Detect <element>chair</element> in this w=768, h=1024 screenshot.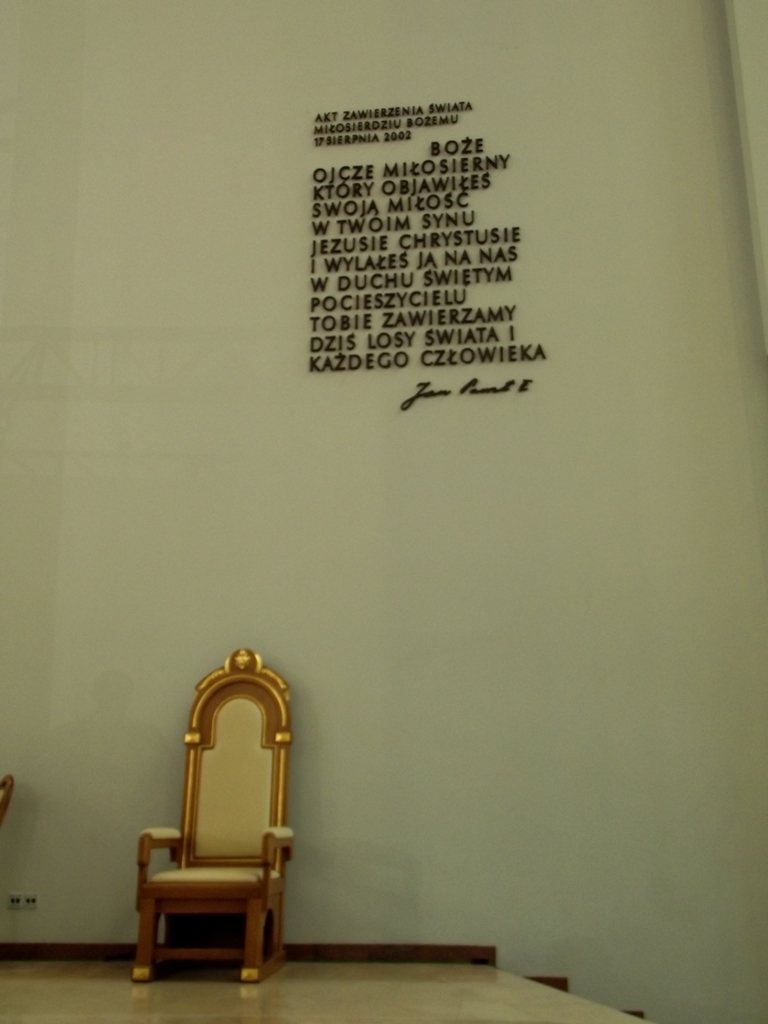
Detection: crop(0, 774, 14, 832).
